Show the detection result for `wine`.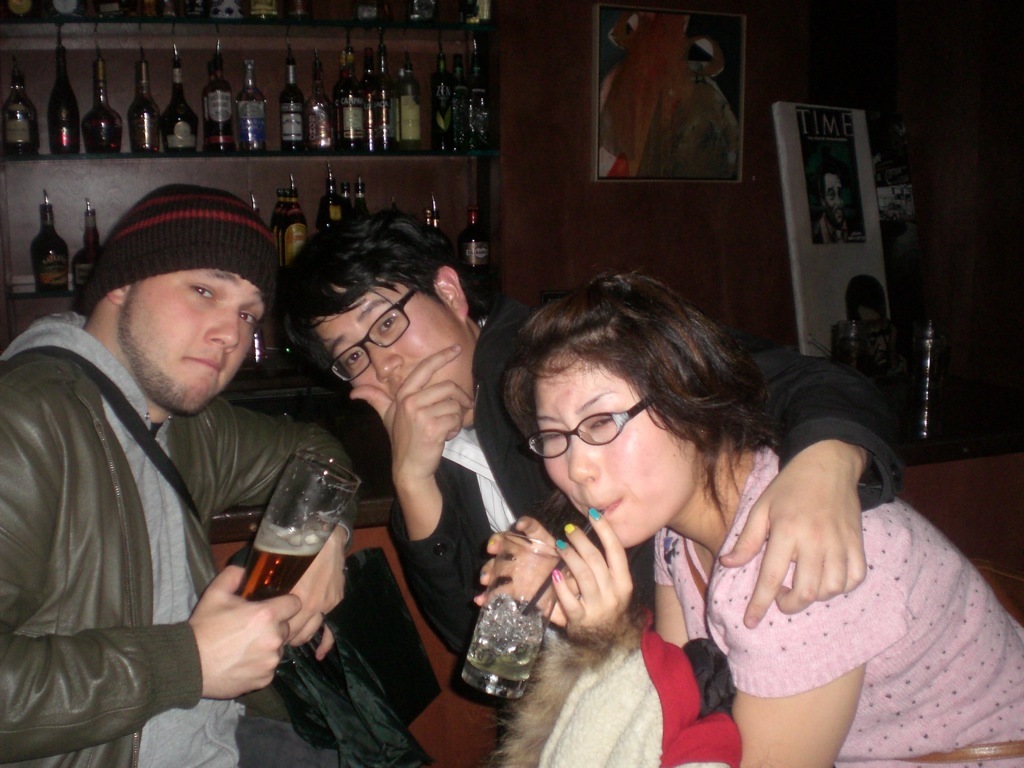
bbox=(342, 49, 368, 151).
